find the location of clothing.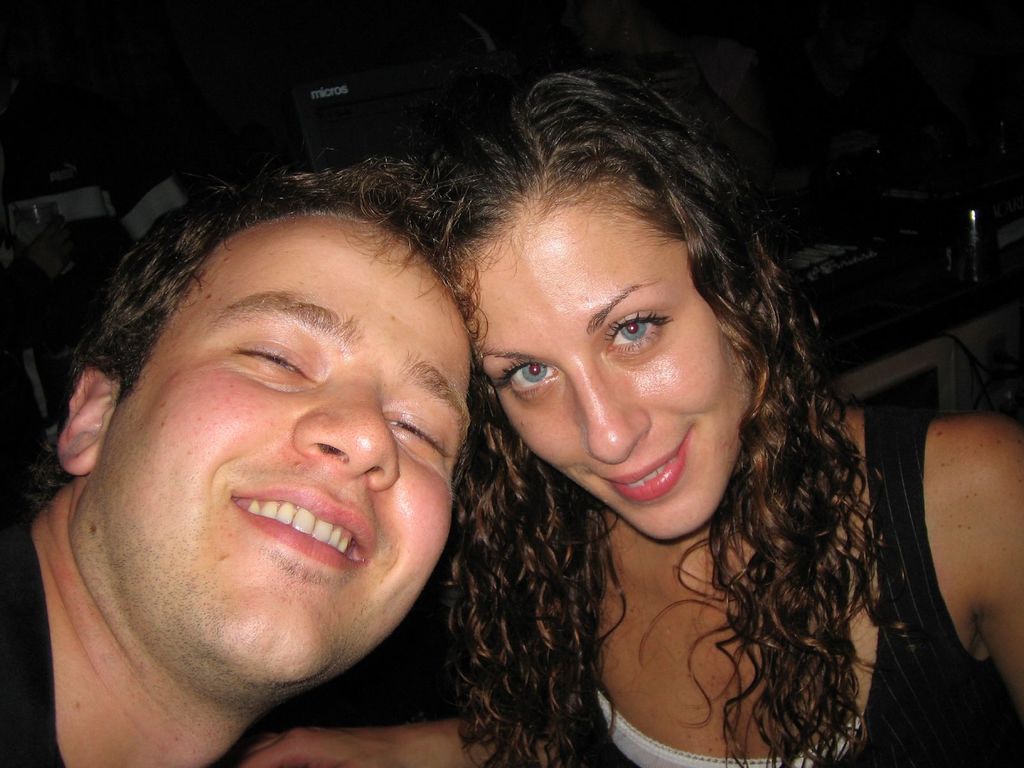
Location: 0 521 70 767.
